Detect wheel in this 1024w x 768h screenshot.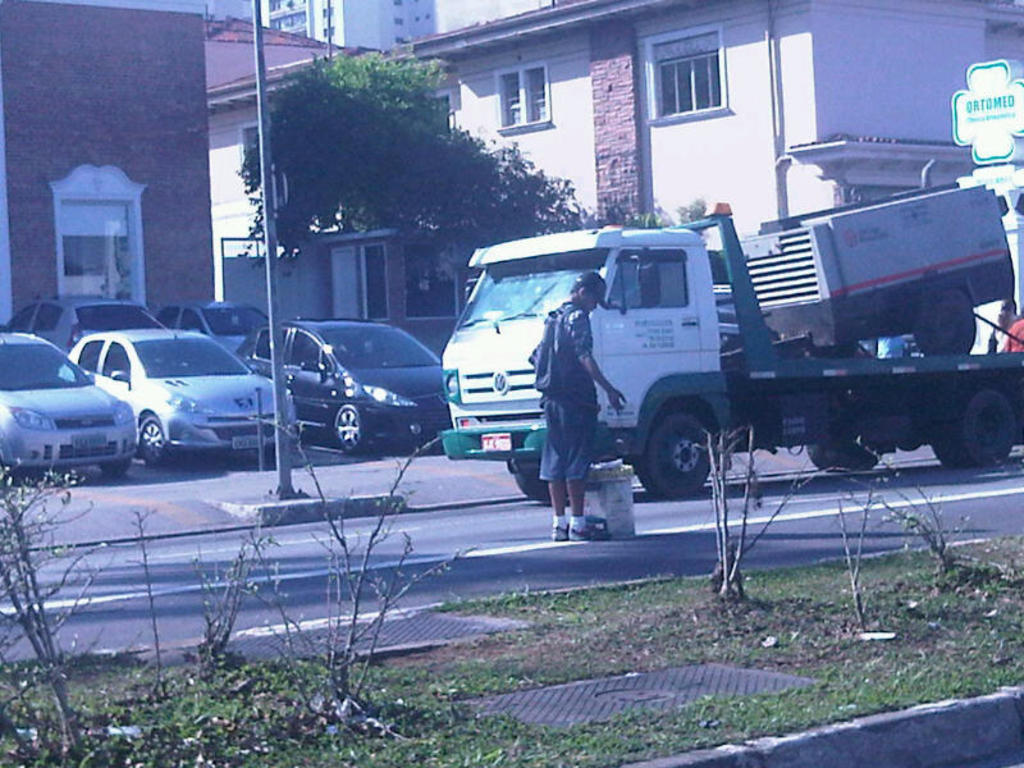
Detection: [654, 392, 733, 498].
